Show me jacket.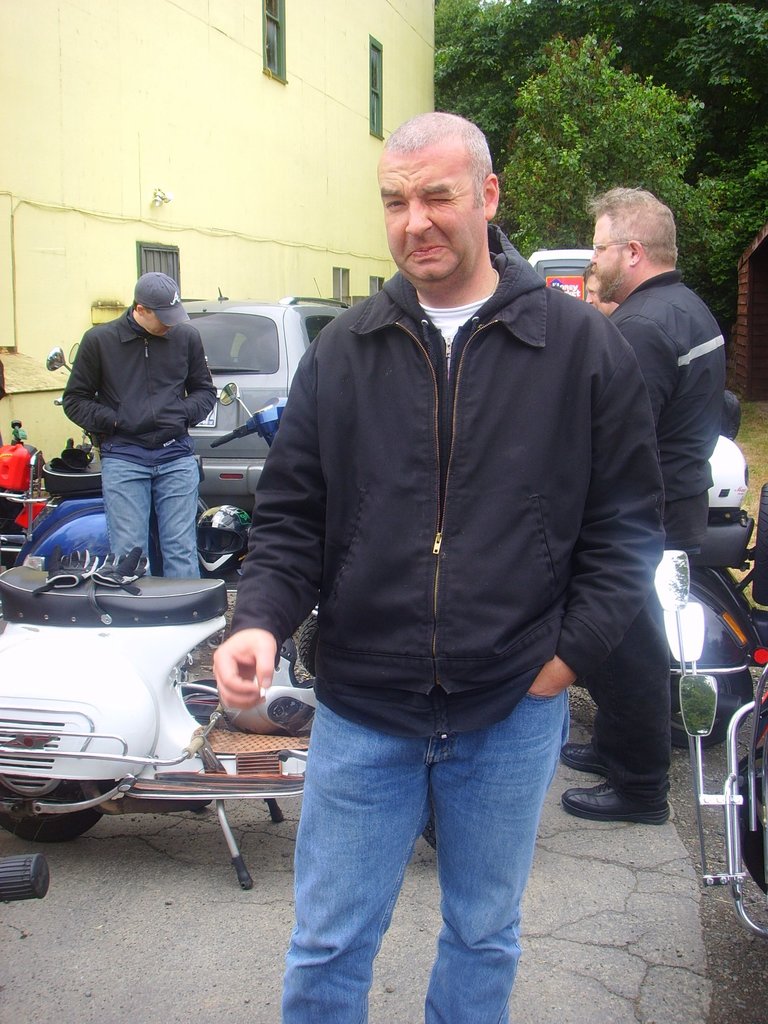
jacket is here: locate(225, 173, 682, 735).
